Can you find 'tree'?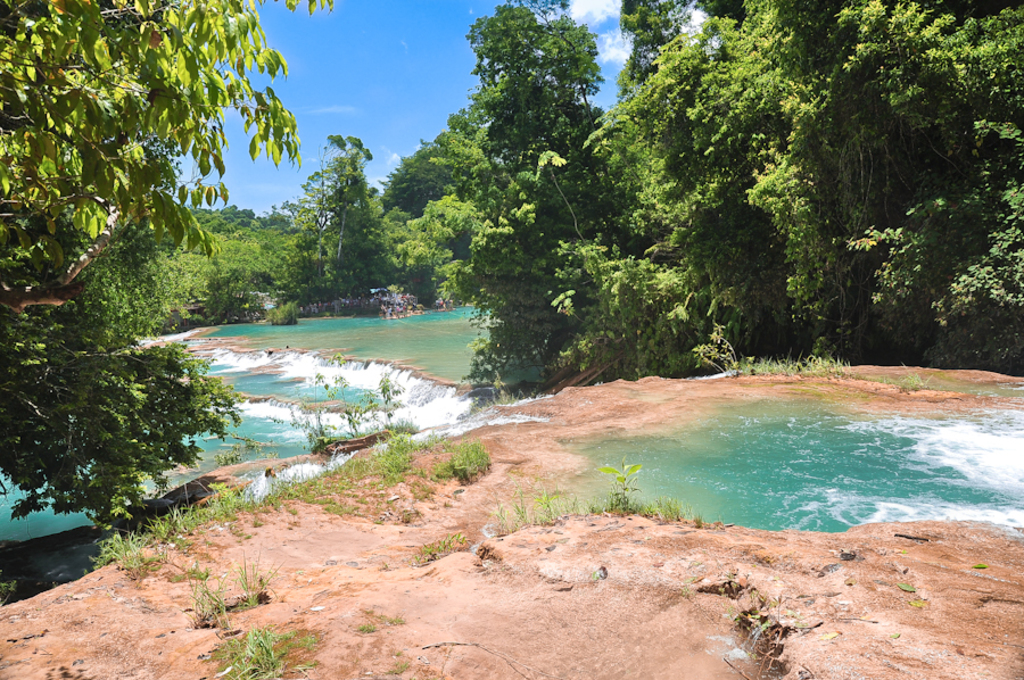
Yes, bounding box: (280,131,385,315).
